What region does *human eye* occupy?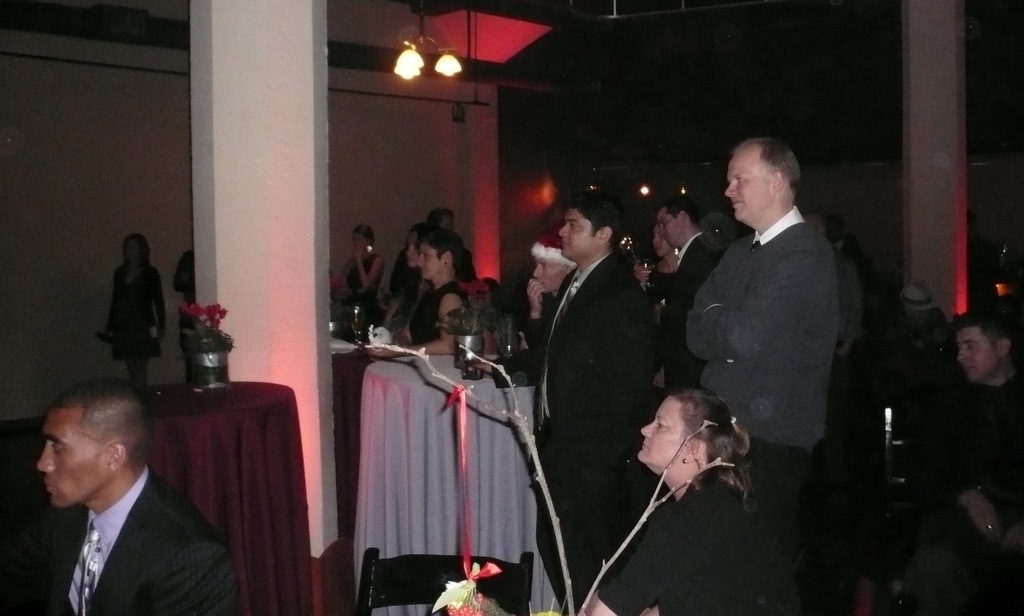
[left=49, top=441, right=68, bottom=454].
